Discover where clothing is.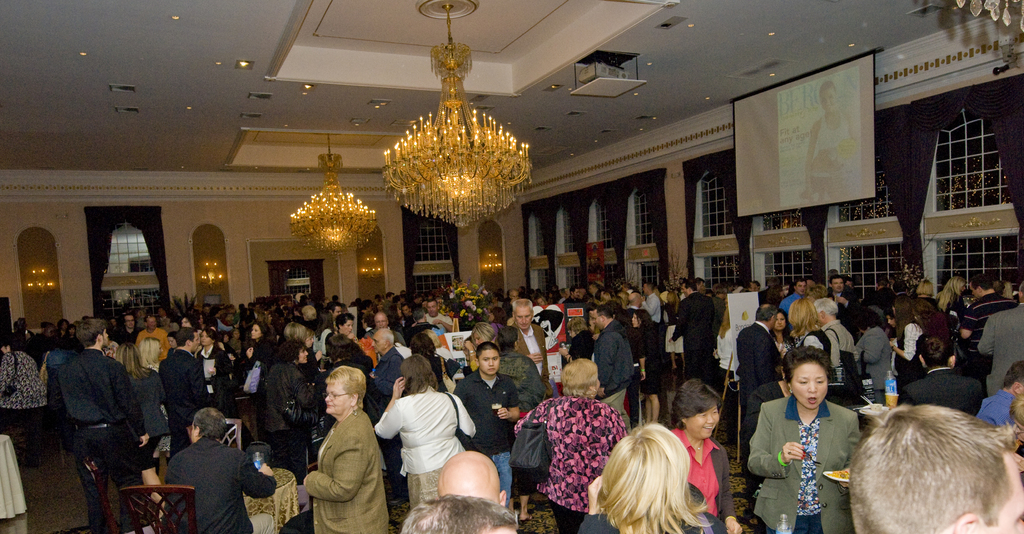
Discovered at 0:350:50:434.
